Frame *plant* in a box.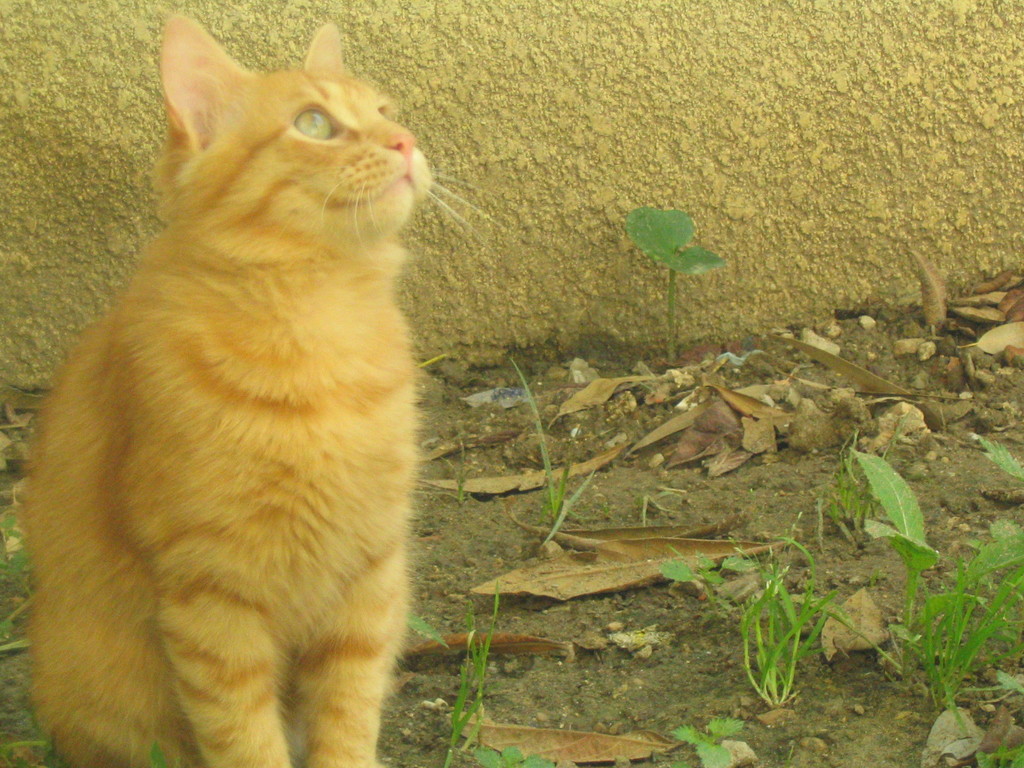
644,539,756,646.
